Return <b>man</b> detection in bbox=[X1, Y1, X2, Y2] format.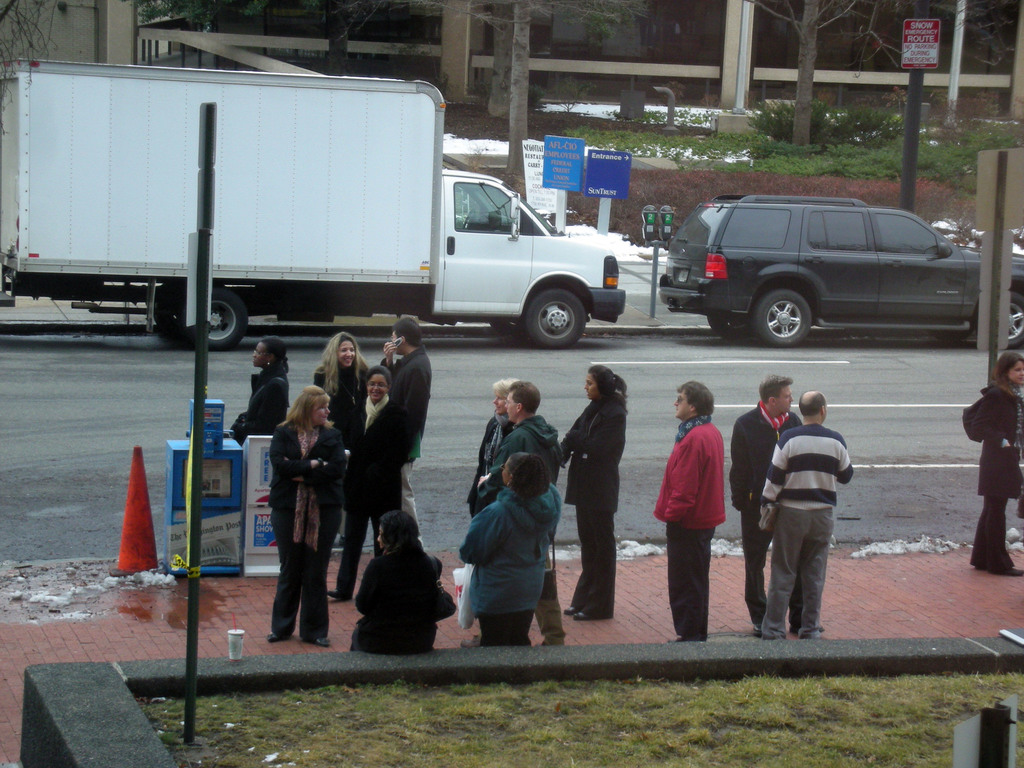
bbox=[641, 378, 730, 648].
